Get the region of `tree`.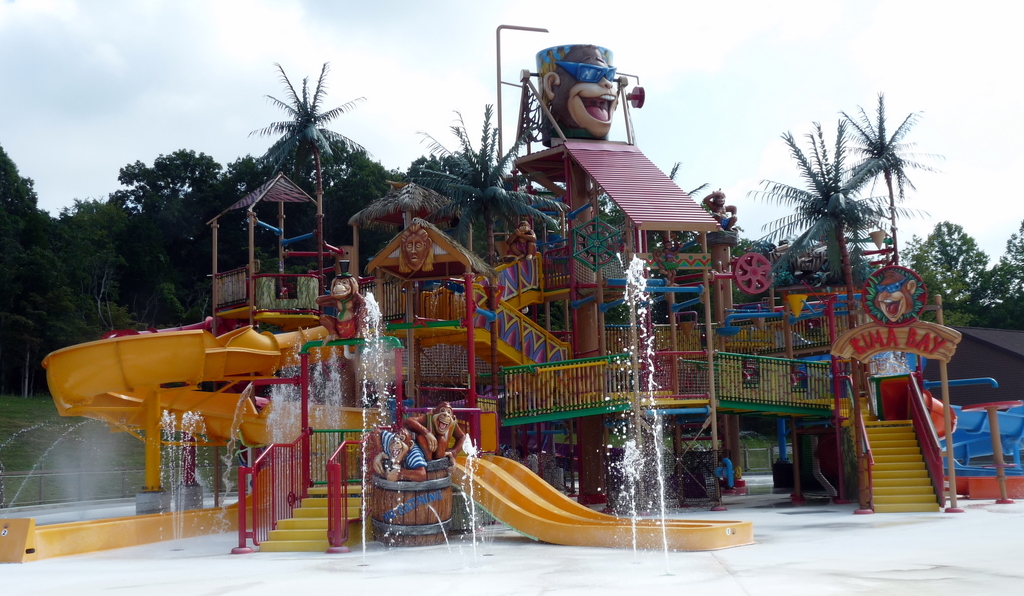
rect(729, 233, 790, 309).
